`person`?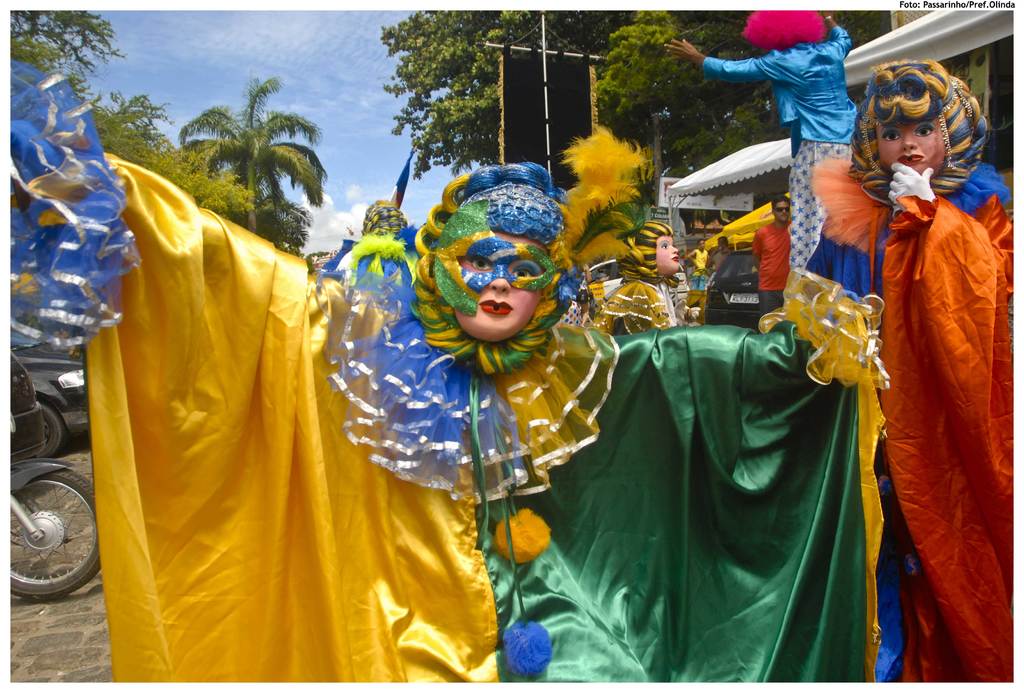
bbox(750, 194, 800, 320)
